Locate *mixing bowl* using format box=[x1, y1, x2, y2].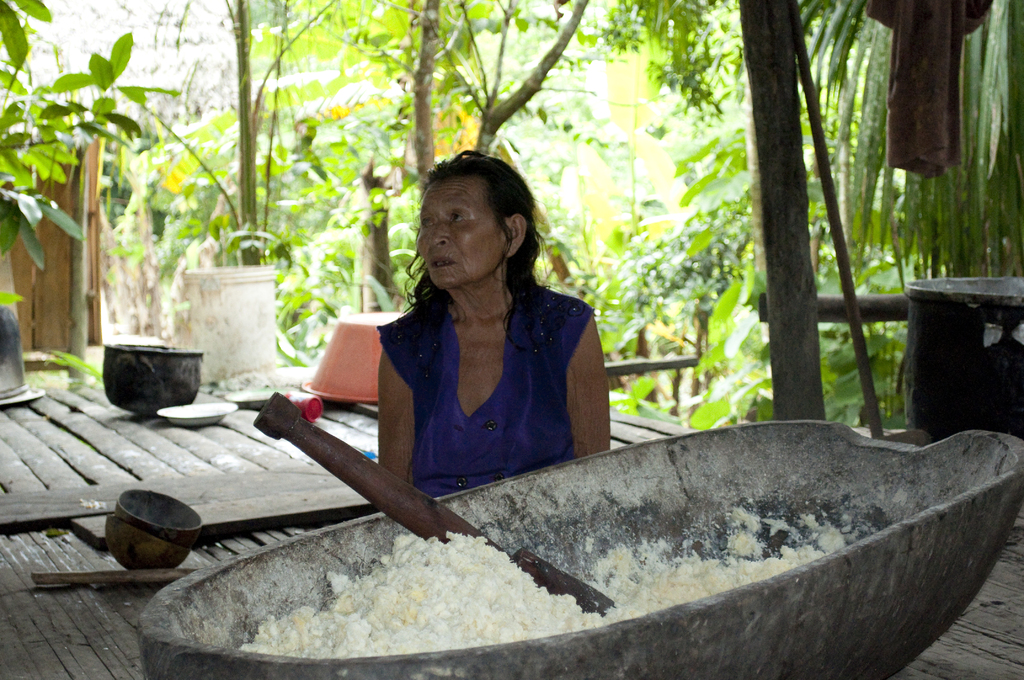
box=[99, 343, 203, 417].
